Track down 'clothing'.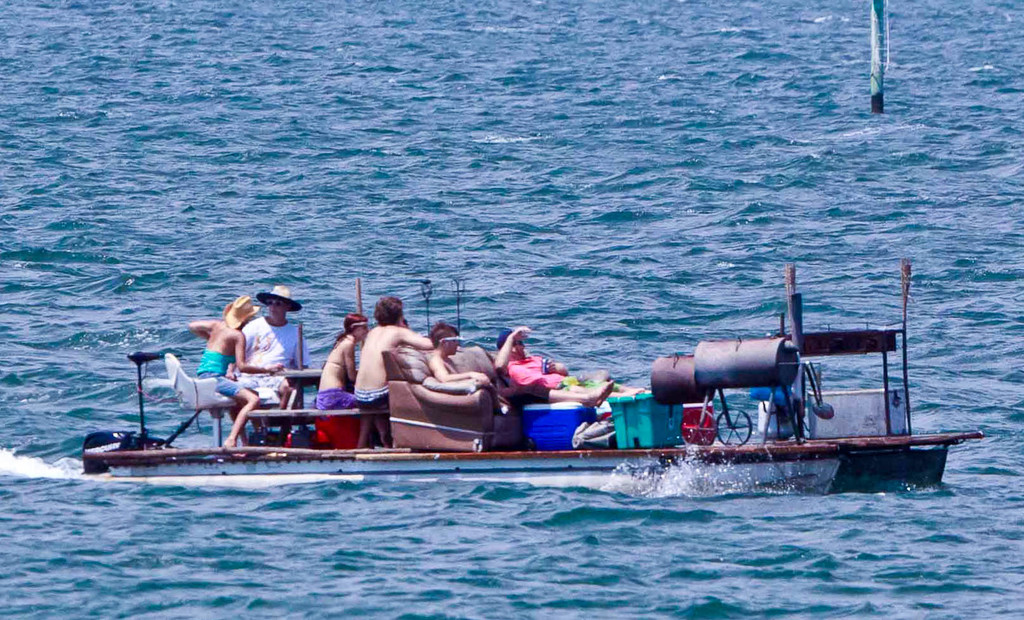
Tracked to Rect(496, 353, 572, 397).
